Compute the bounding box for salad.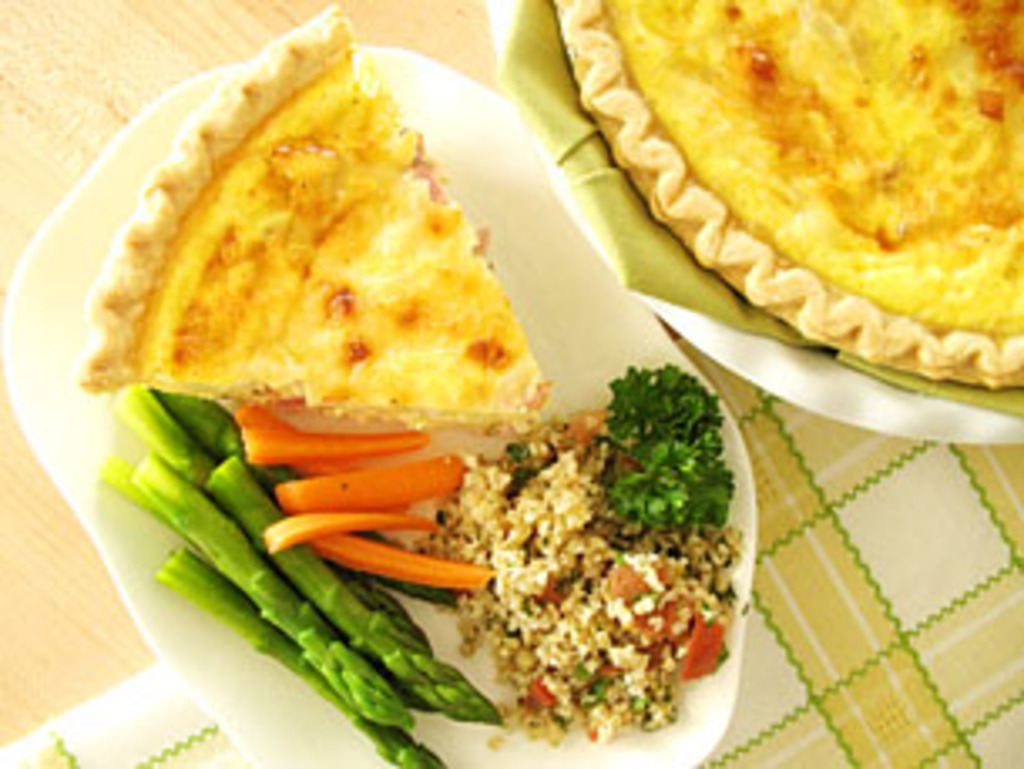
rect(413, 353, 755, 752).
